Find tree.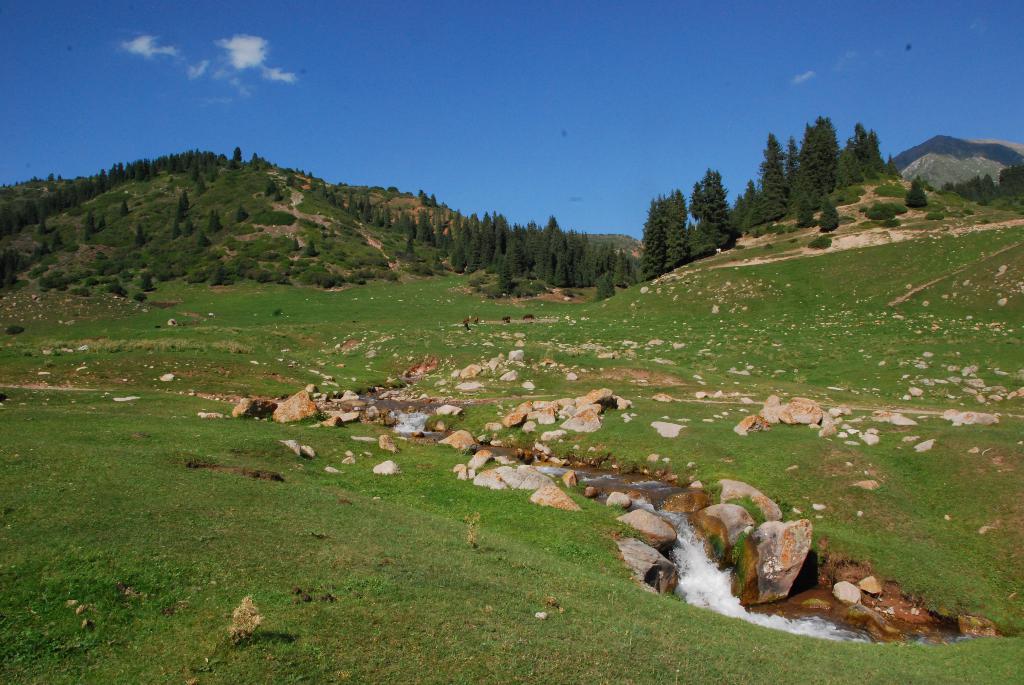
rect(224, 143, 248, 171).
